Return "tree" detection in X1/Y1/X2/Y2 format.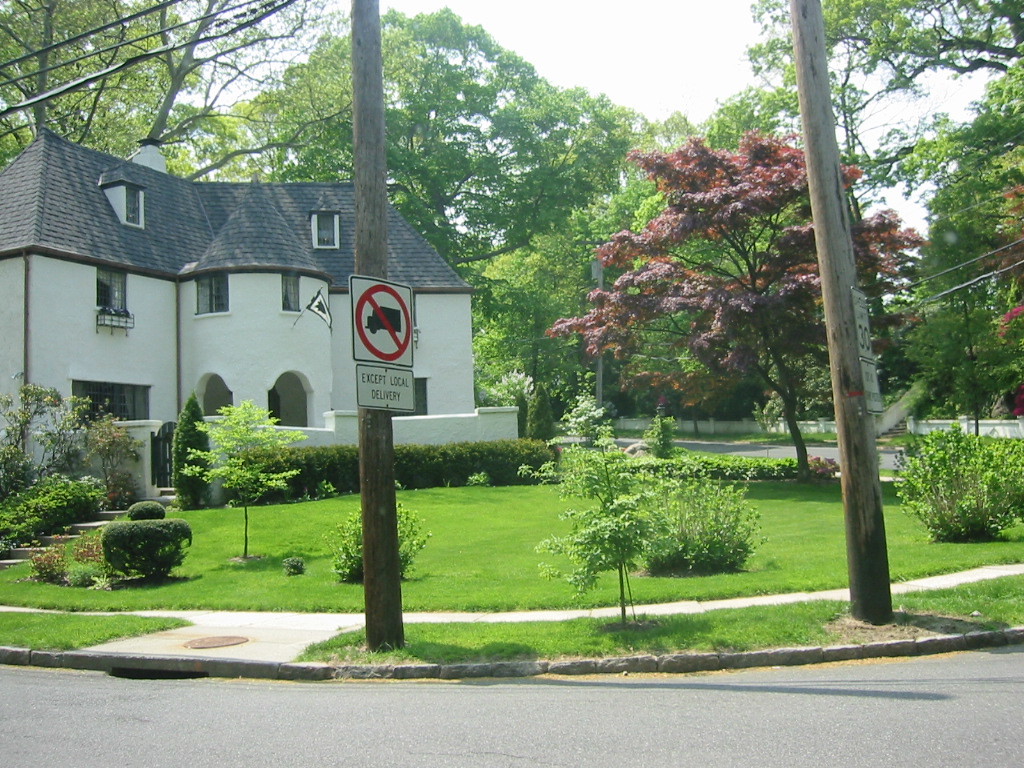
536/132/922/479.
